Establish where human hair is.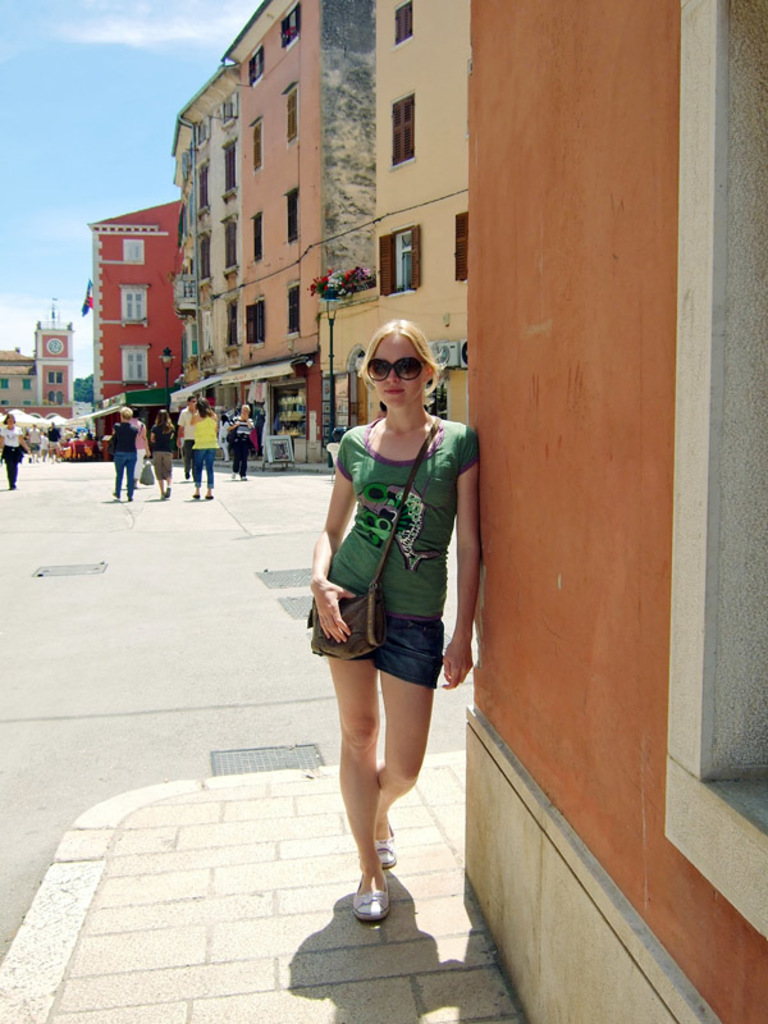
Established at x1=196, y1=398, x2=214, y2=419.
